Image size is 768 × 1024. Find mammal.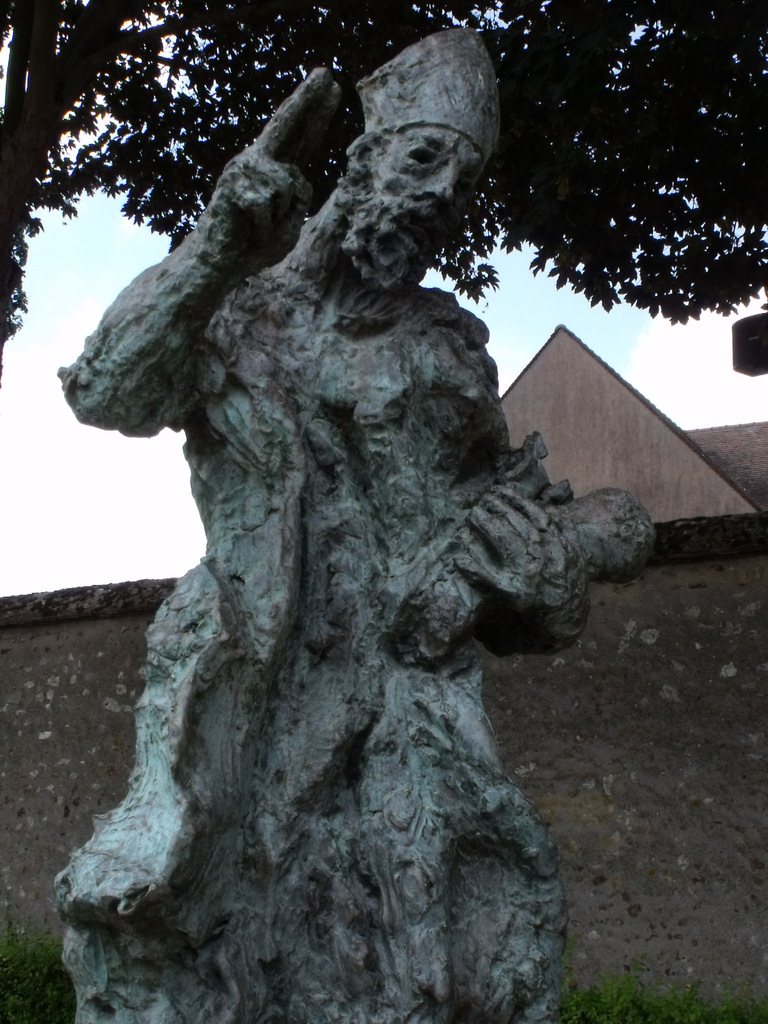
bbox(387, 456, 657, 675).
